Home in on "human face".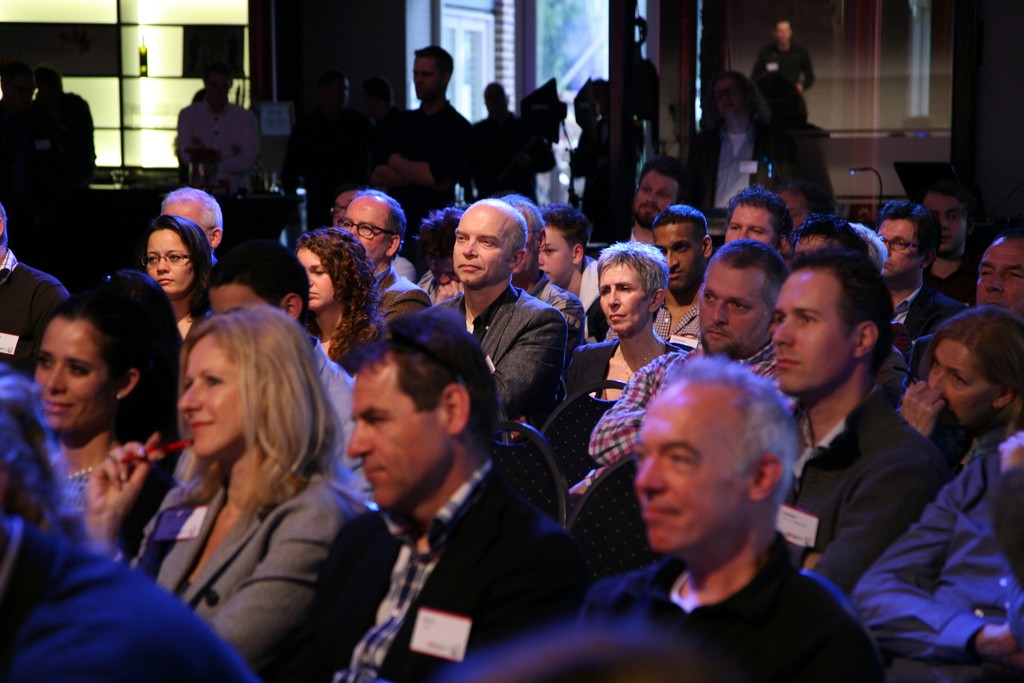
Homed in at bbox=[627, 375, 751, 548].
